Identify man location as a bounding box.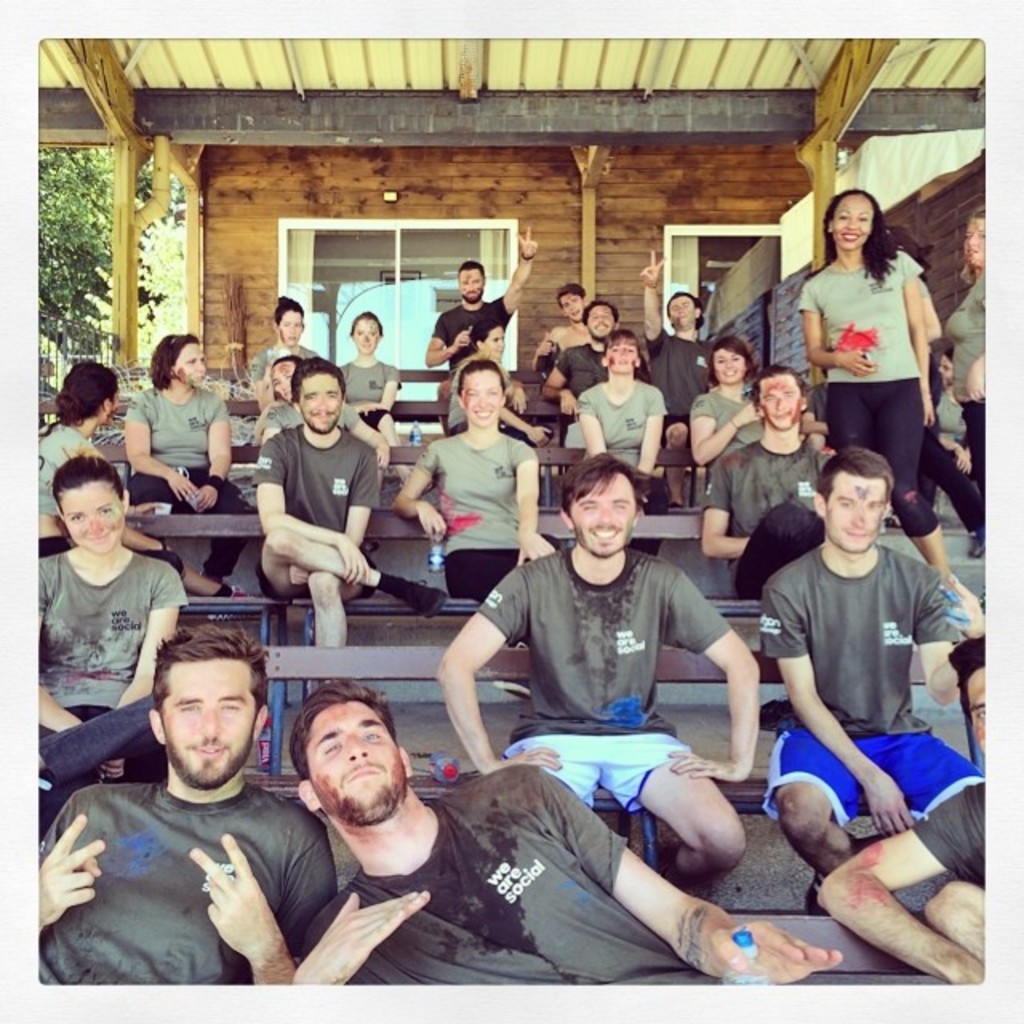
(left=38, top=355, right=155, bottom=546).
